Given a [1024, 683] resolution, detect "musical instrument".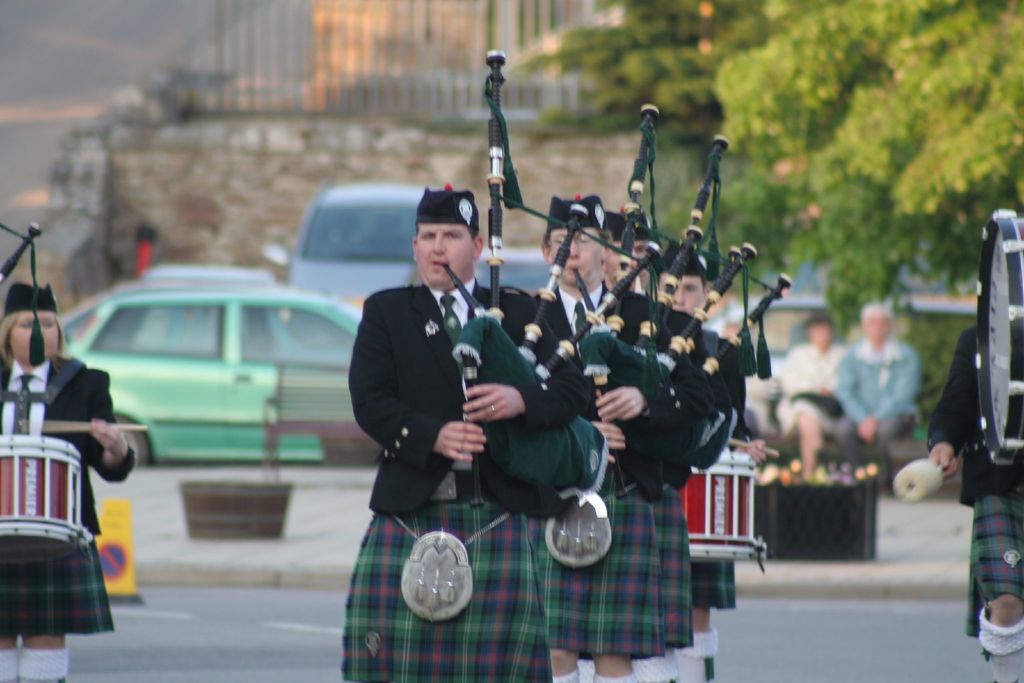
[x1=590, y1=105, x2=746, y2=475].
